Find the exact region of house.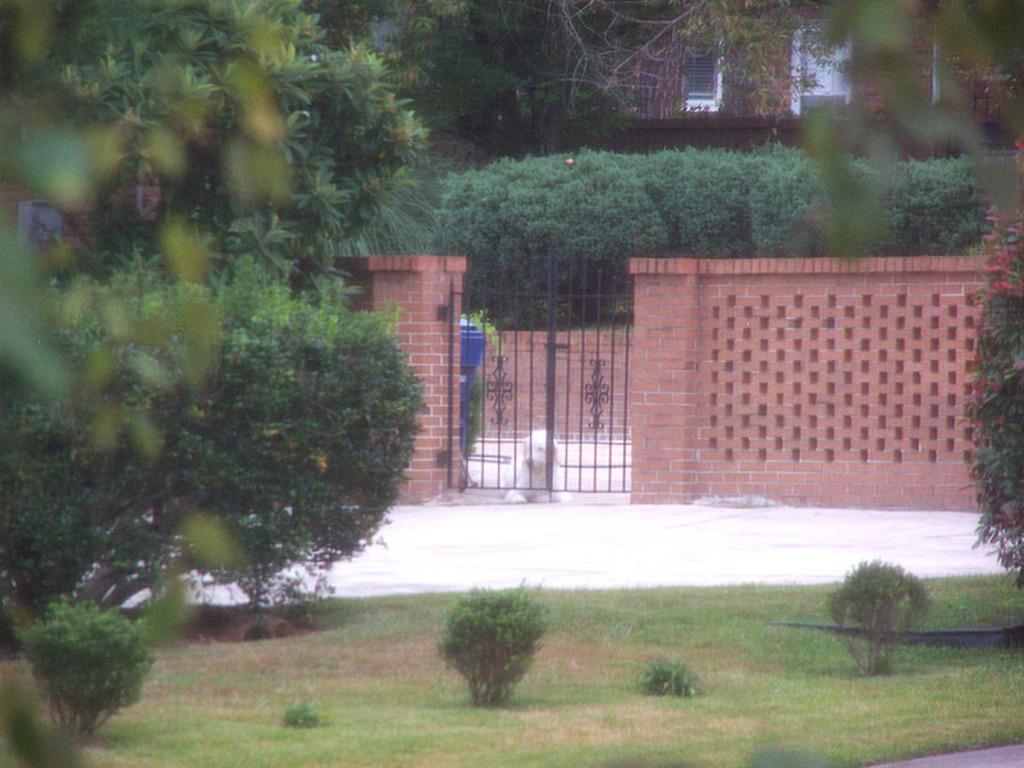
Exact region: crop(445, 0, 1023, 325).
